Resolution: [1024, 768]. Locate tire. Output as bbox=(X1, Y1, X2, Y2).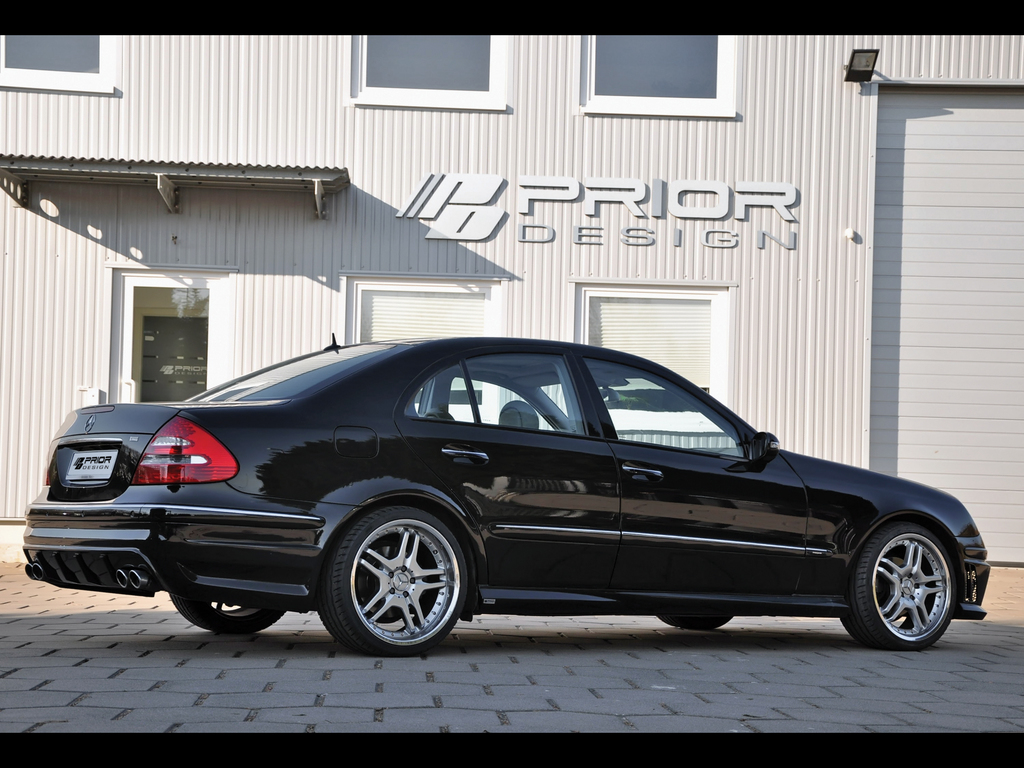
bbox=(660, 610, 738, 634).
